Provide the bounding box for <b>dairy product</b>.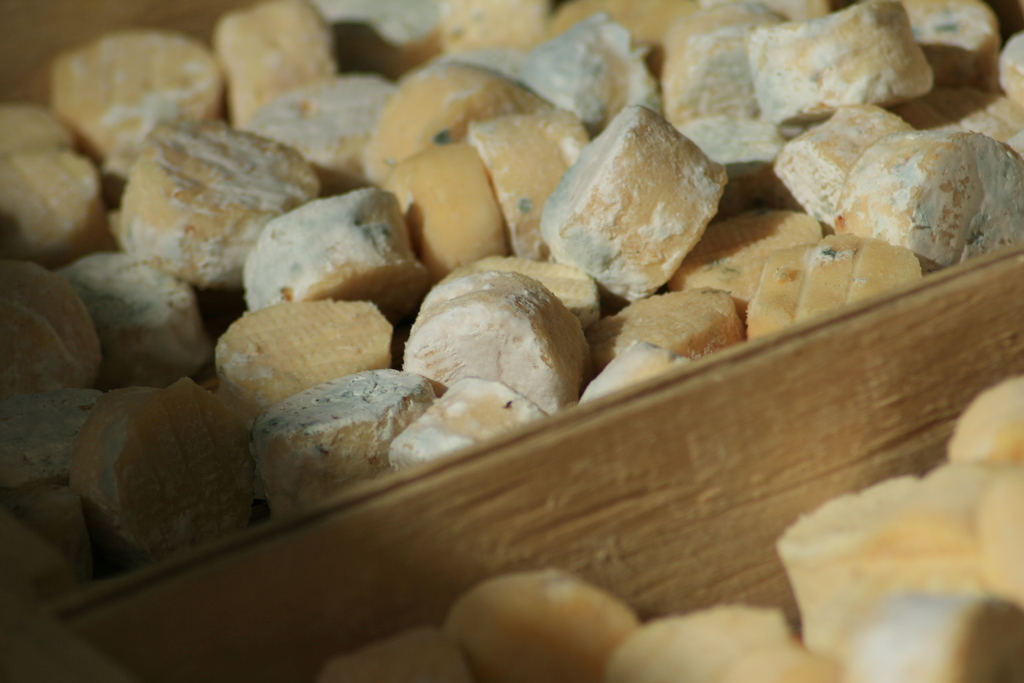
<region>787, 448, 929, 641</region>.
